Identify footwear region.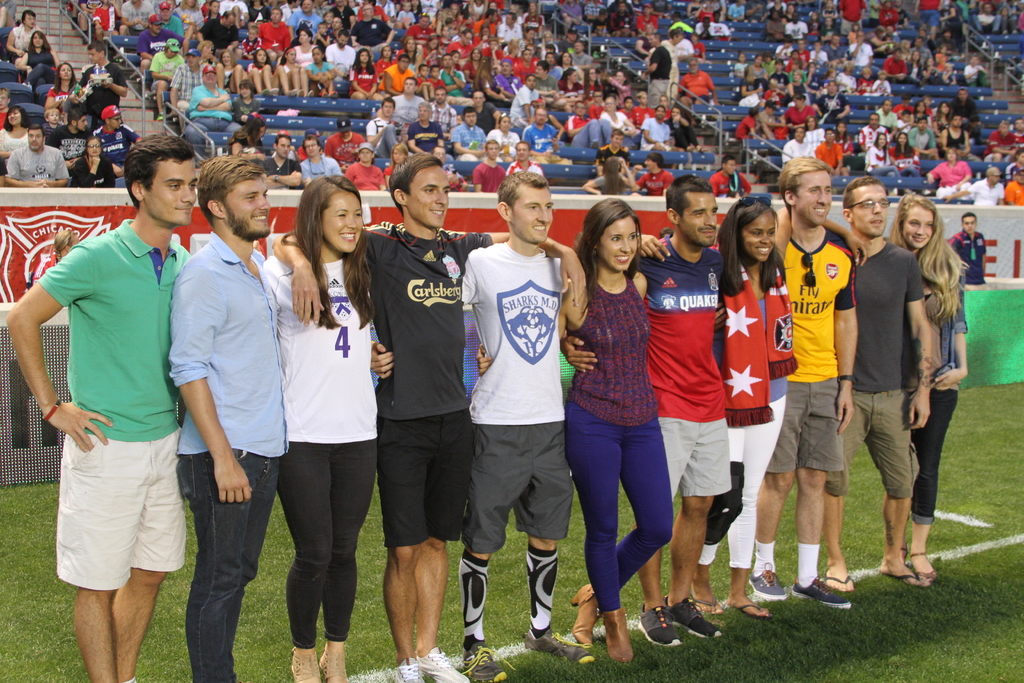
Region: [x1=317, y1=649, x2=355, y2=682].
